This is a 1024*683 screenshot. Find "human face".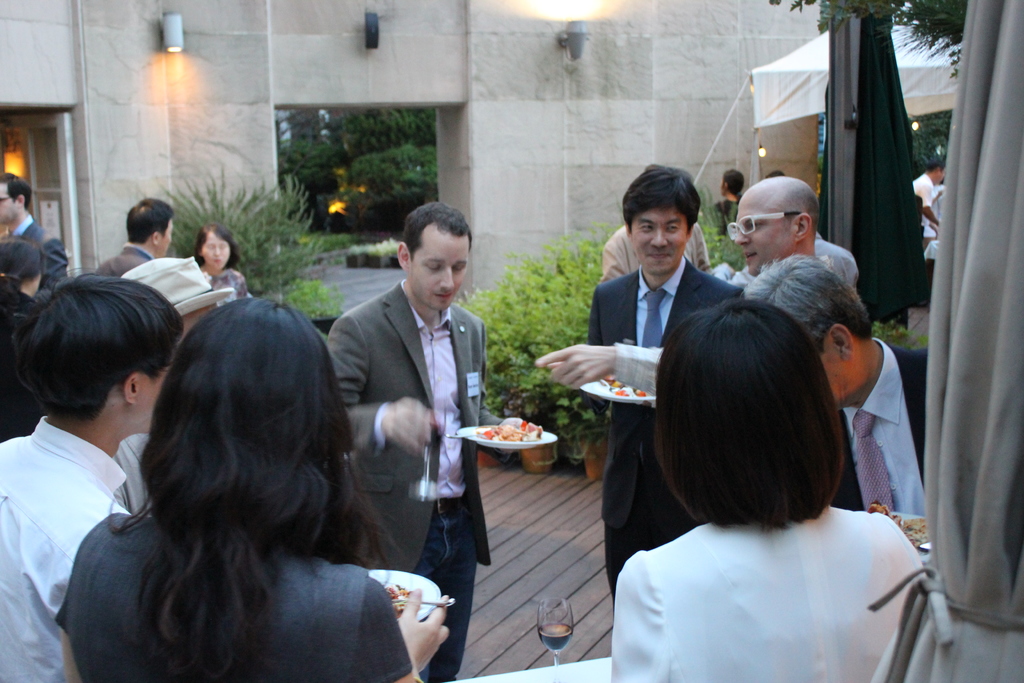
Bounding box: bbox(202, 236, 230, 270).
